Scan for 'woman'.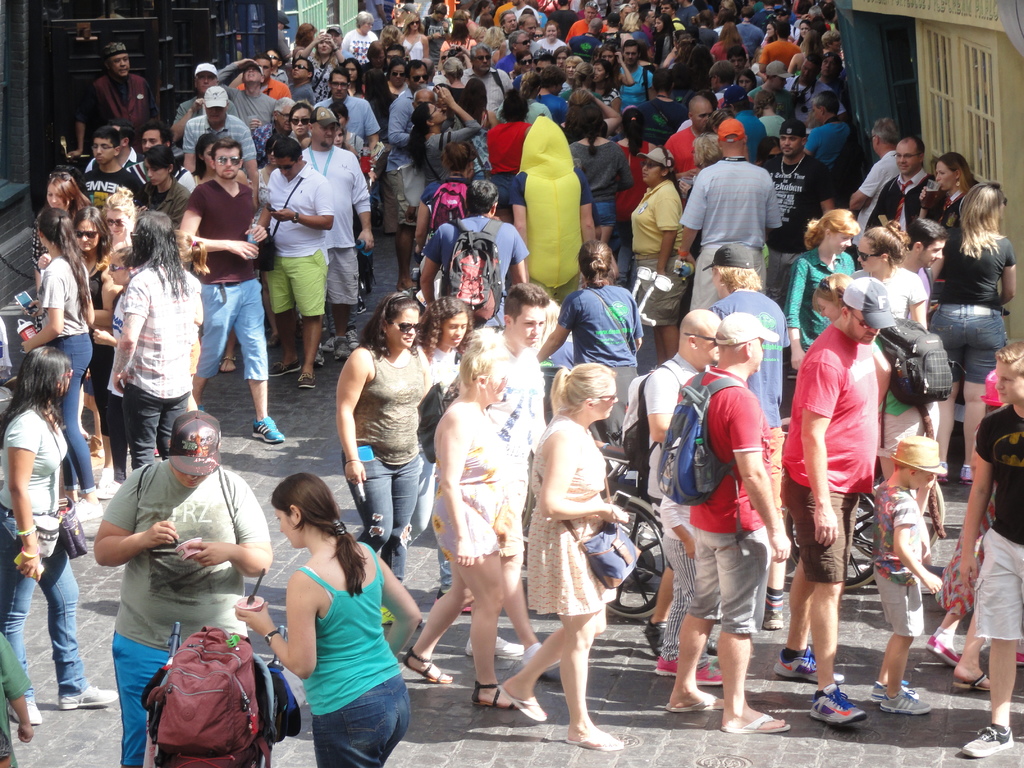
Scan result: (62,202,133,450).
